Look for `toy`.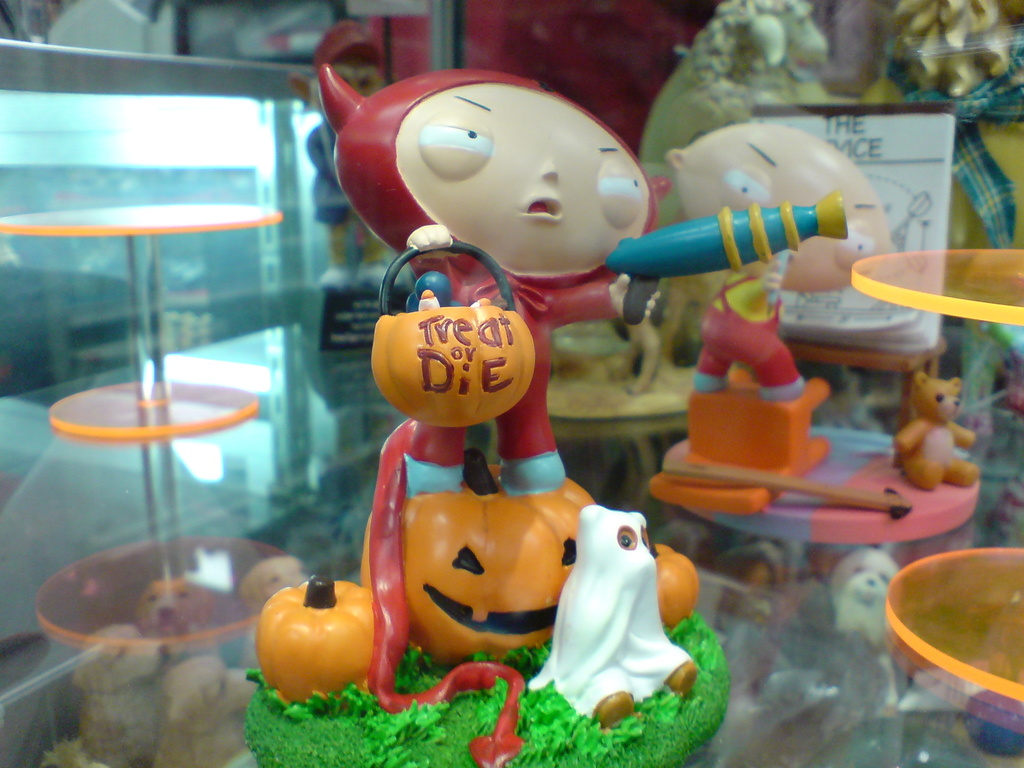
Found: crop(829, 548, 898, 650).
